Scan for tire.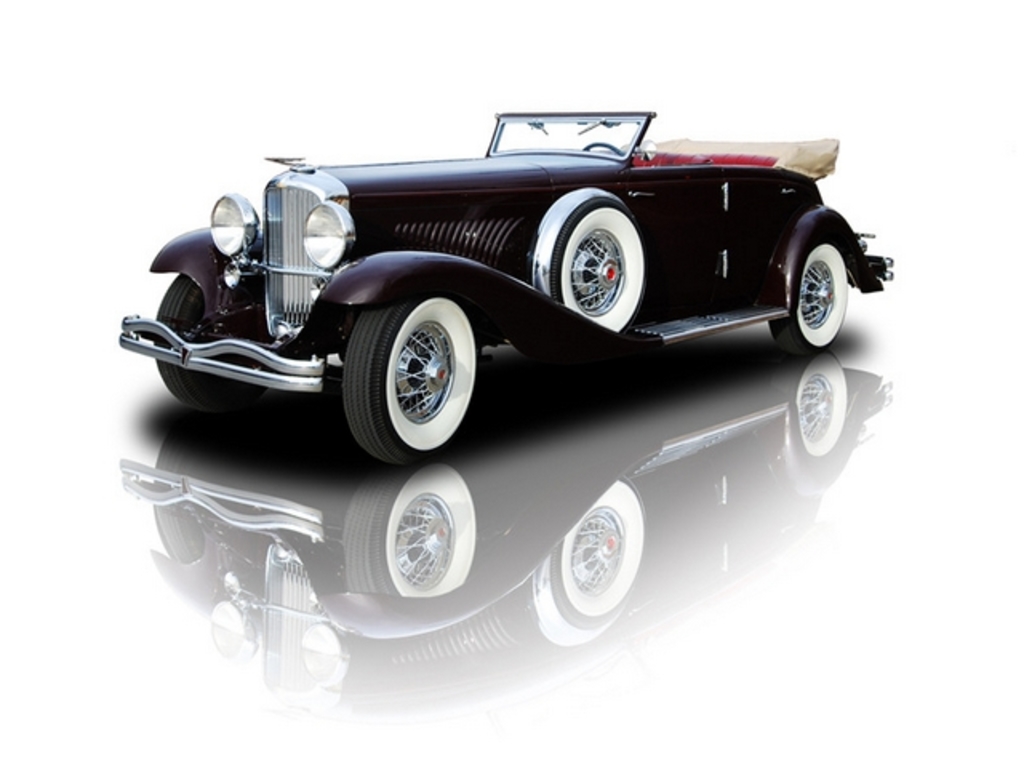
Scan result: bbox=(509, 341, 578, 362).
